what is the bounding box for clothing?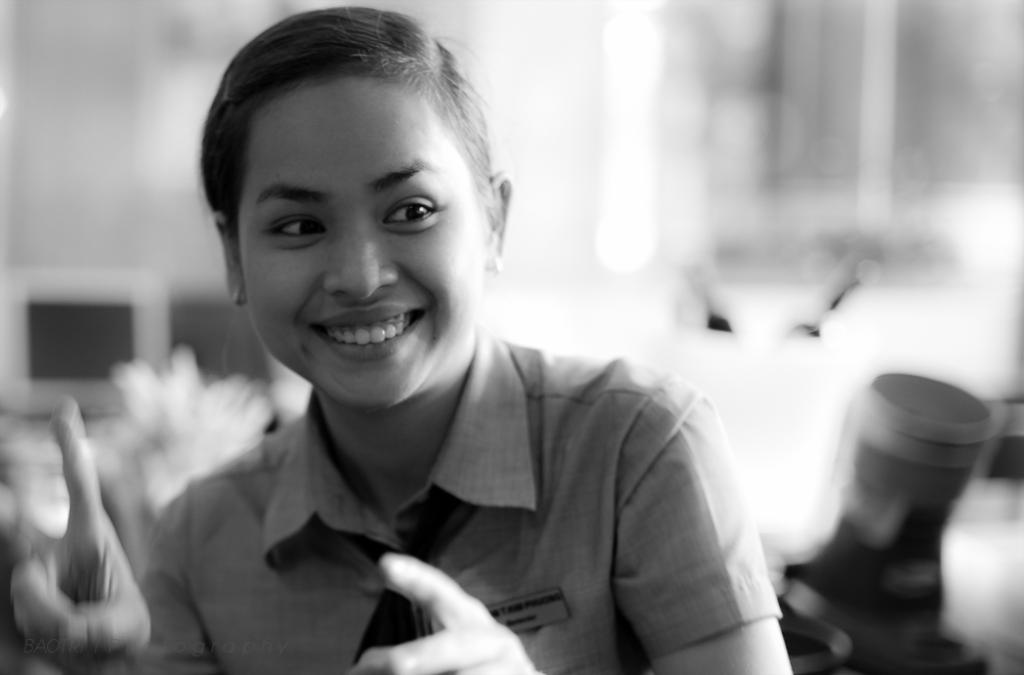
(left=105, top=327, right=780, bottom=660).
